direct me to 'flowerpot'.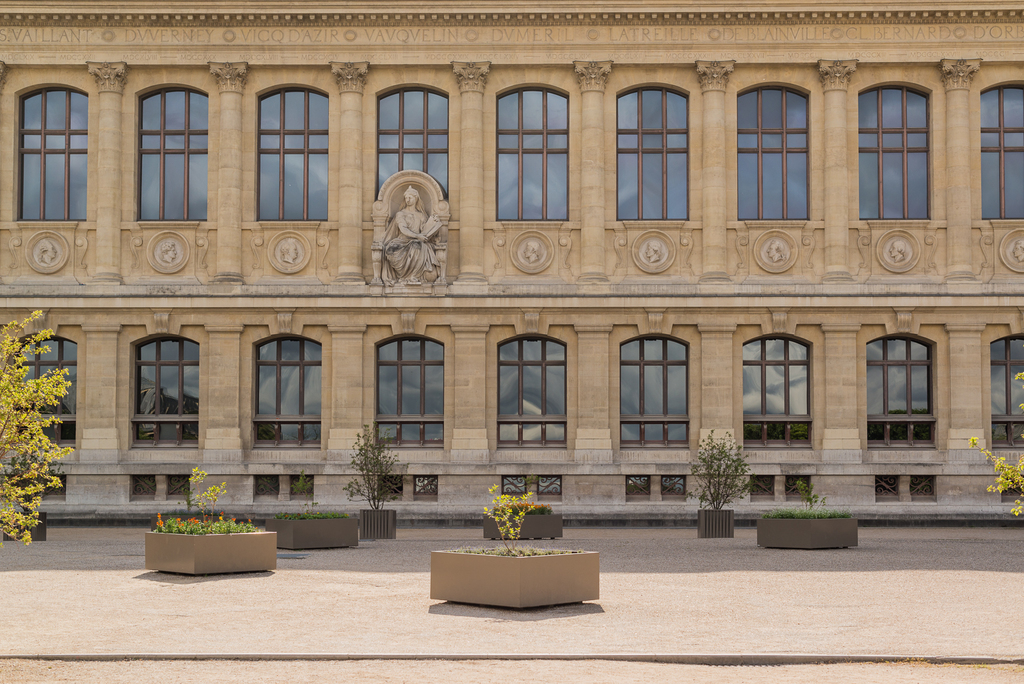
Direction: 484:510:562:544.
